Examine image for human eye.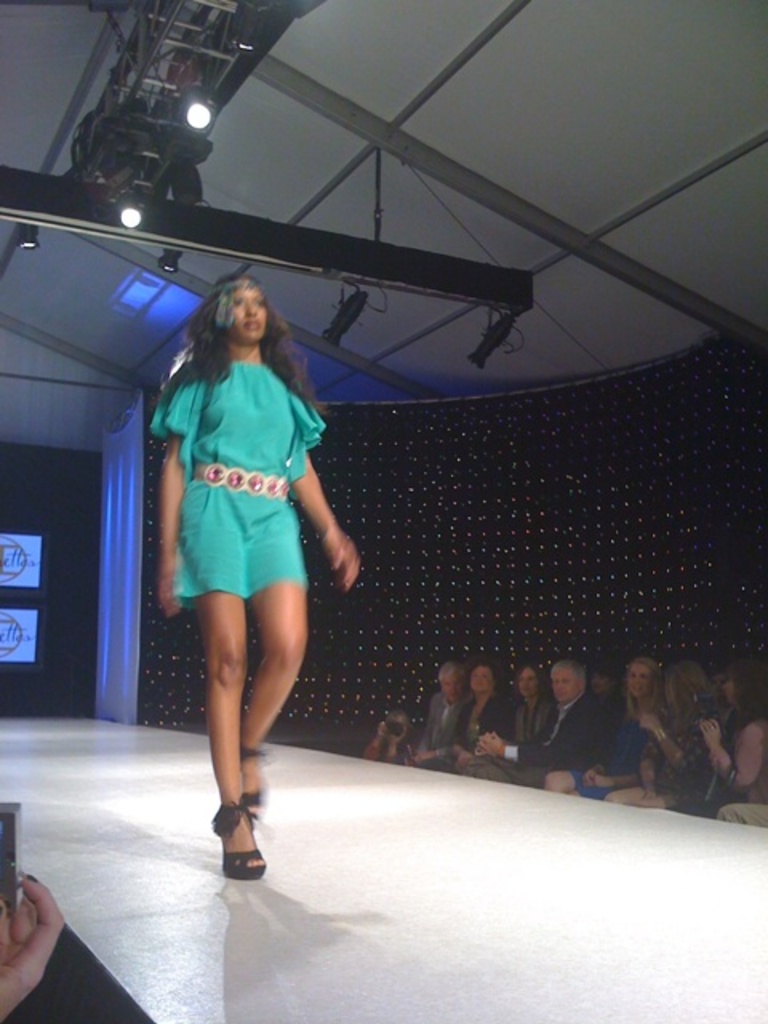
Examination result: pyautogui.locateOnScreen(254, 294, 269, 309).
